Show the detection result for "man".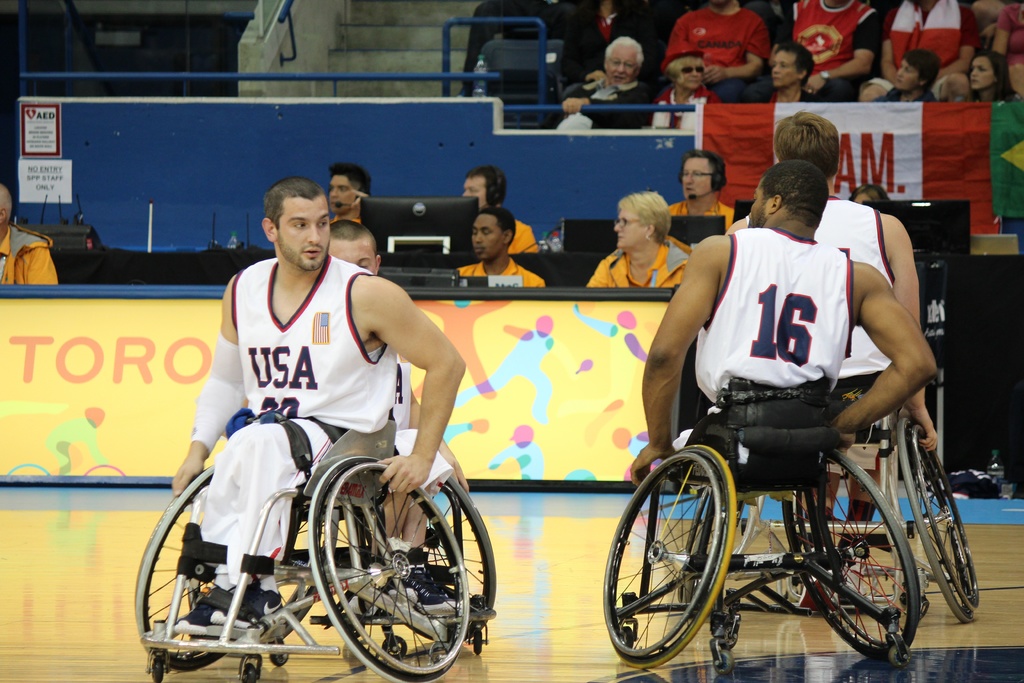
{"left": 329, "top": 228, "right": 472, "bottom": 614}.
